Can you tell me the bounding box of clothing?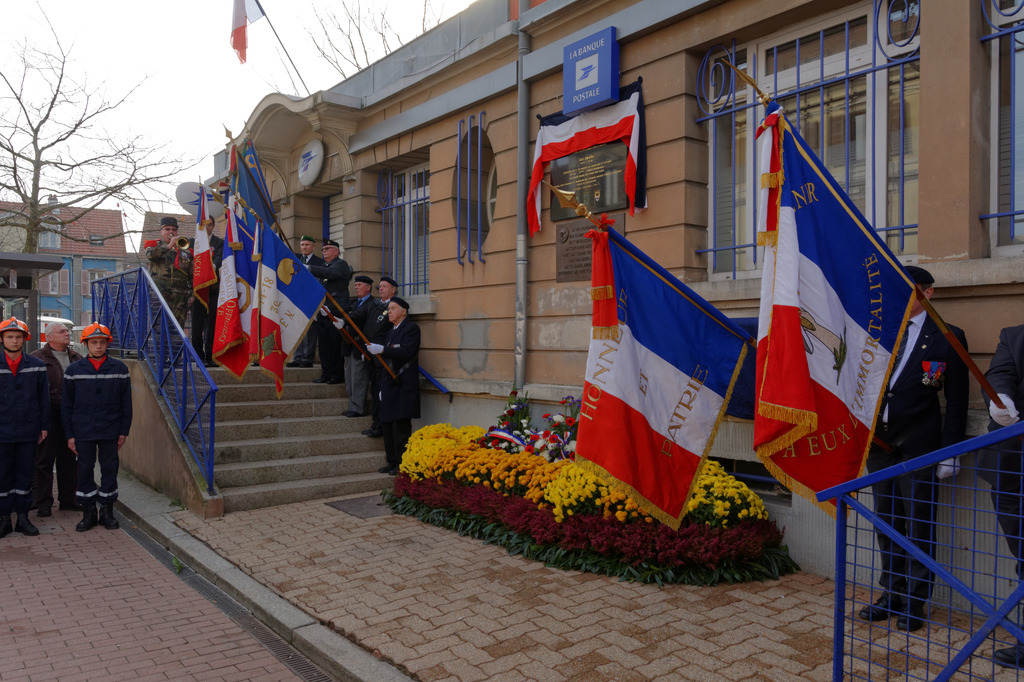
309, 256, 349, 380.
